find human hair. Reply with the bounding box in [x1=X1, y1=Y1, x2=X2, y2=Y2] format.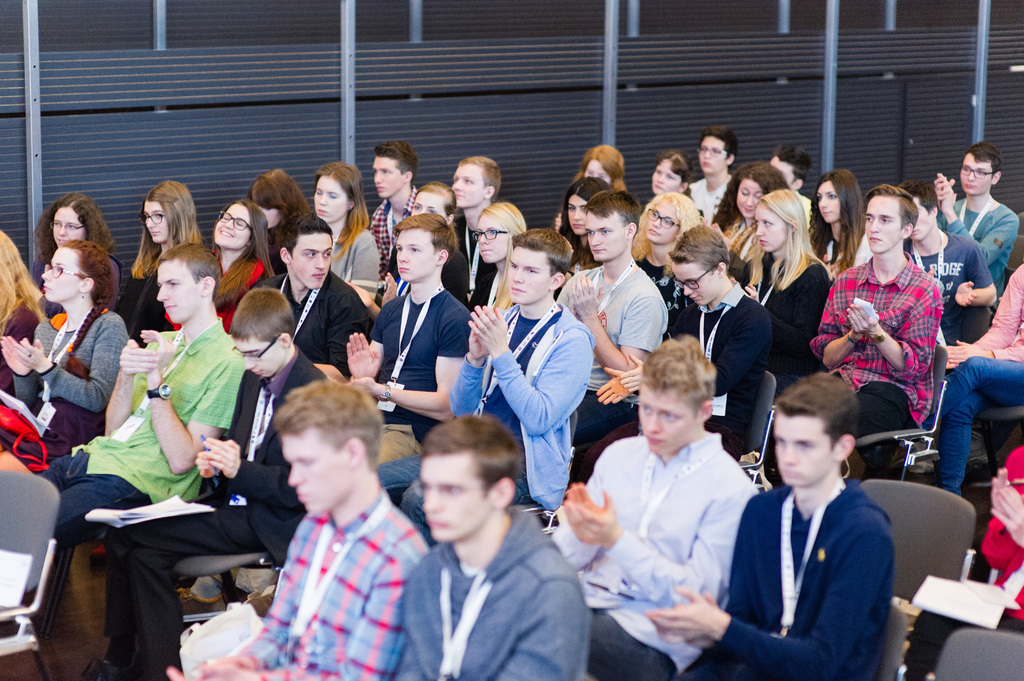
[x1=587, y1=187, x2=638, y2=242].
